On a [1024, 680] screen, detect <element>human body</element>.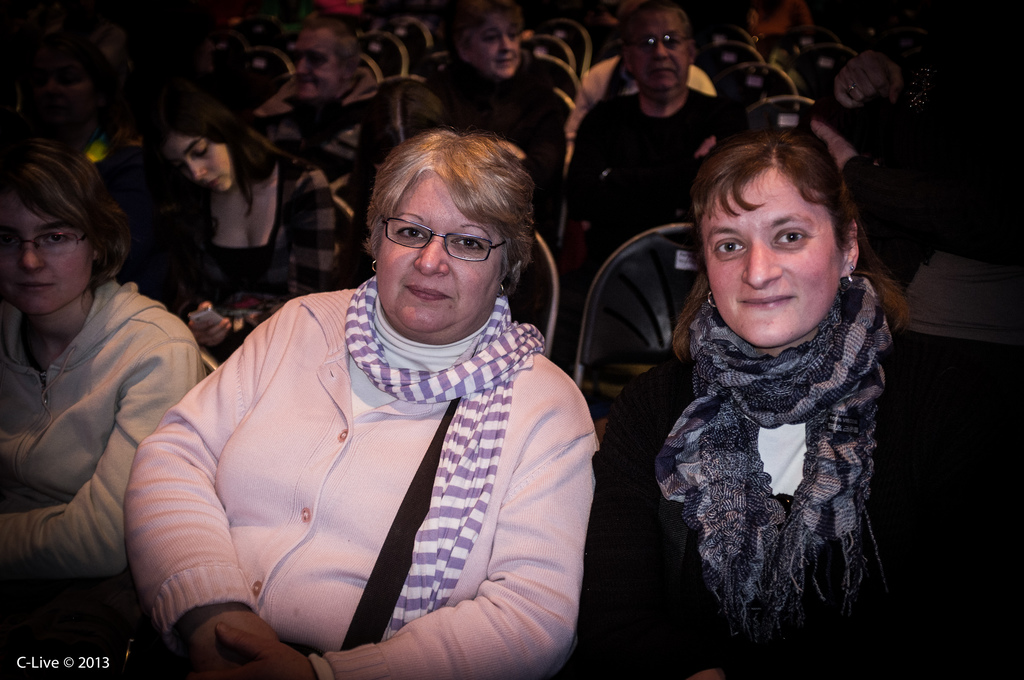
left=145, top=114, right=323, bottom=371.
